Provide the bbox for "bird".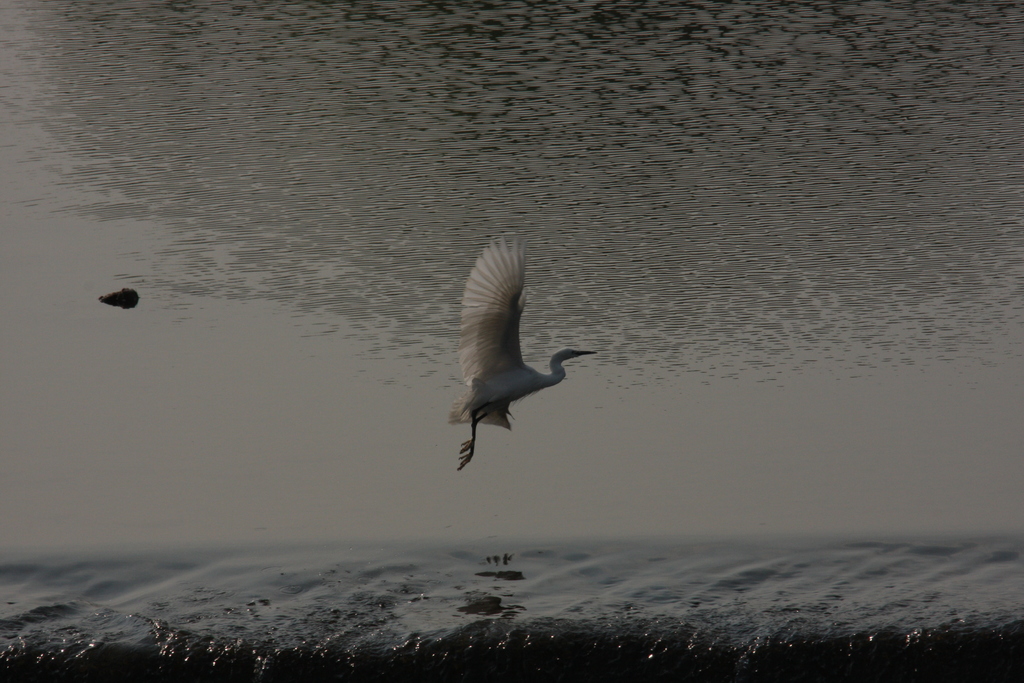
box(444, 245, 591, 450).
